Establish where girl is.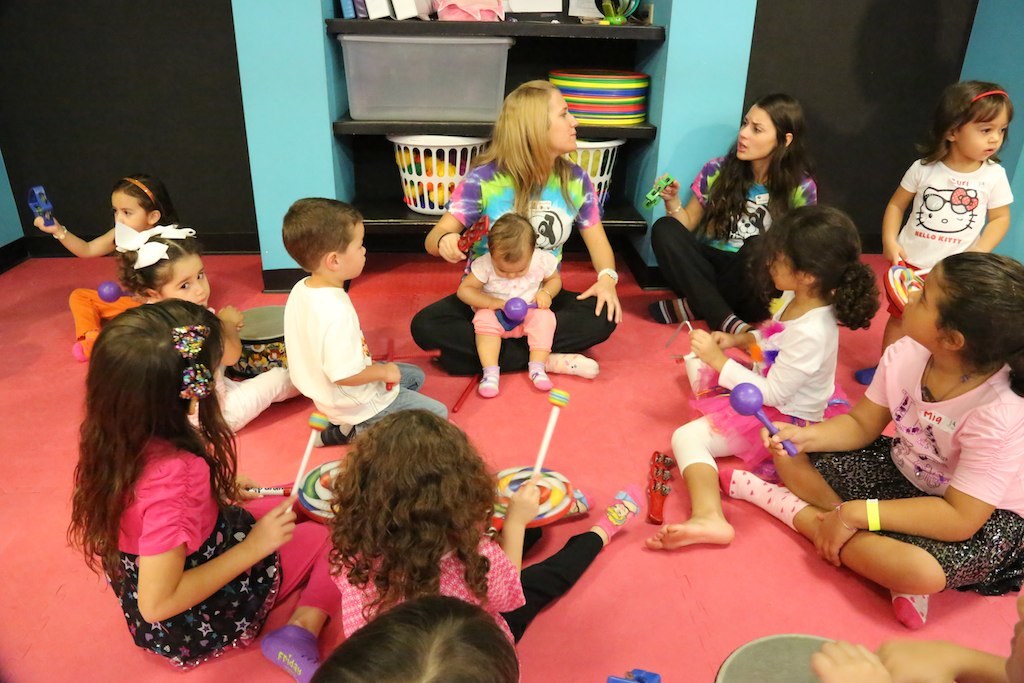
Established at region(59, 298, 333, 668).
